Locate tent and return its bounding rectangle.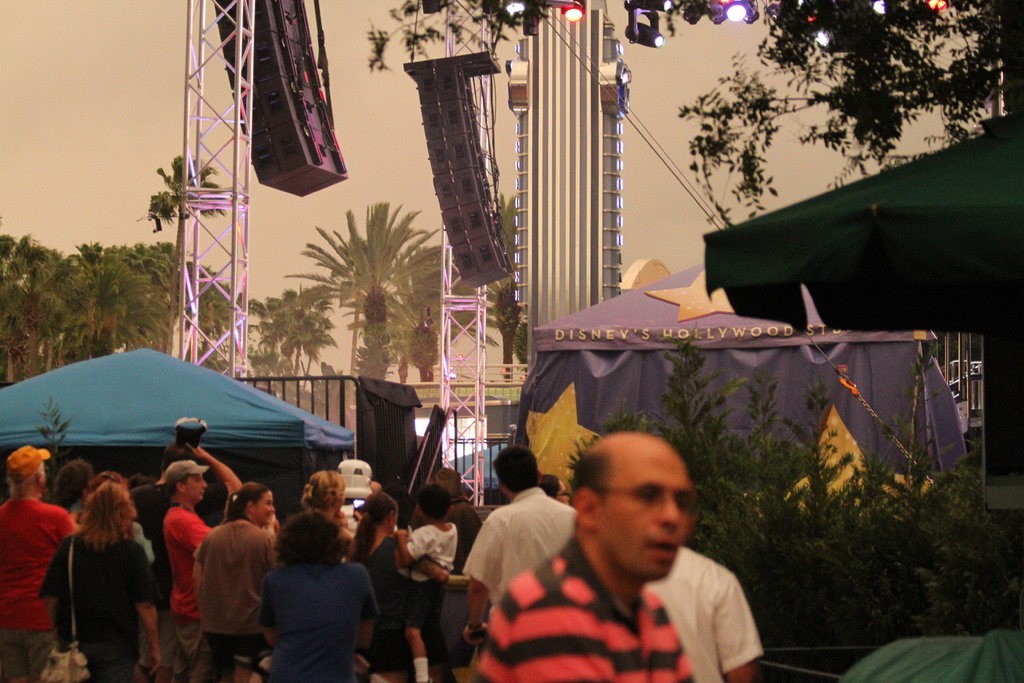
[15, 359, 321, 518].
